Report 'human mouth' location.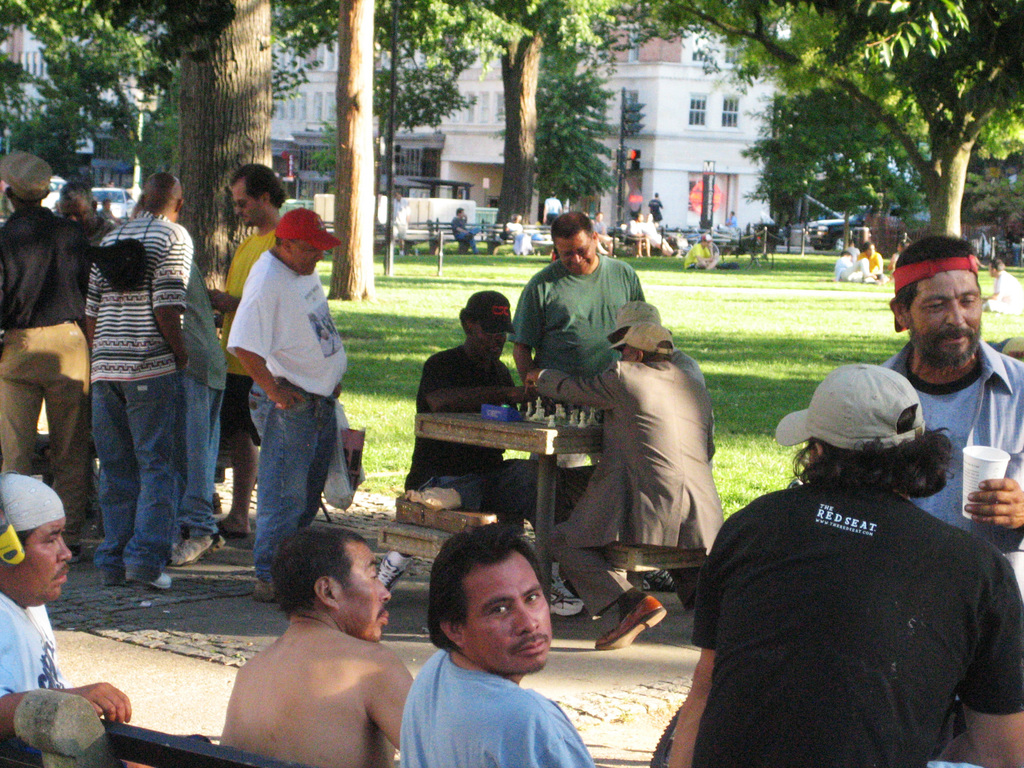
Report: (944, 329, 972, 346).
